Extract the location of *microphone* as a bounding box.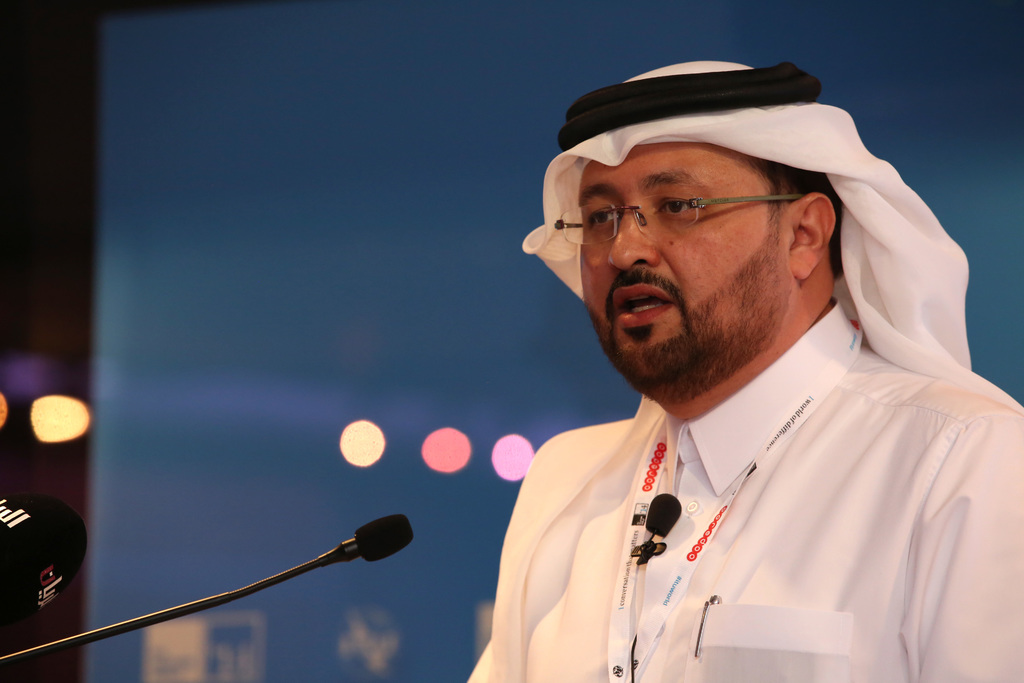
box(624, 491, 675, 568).
